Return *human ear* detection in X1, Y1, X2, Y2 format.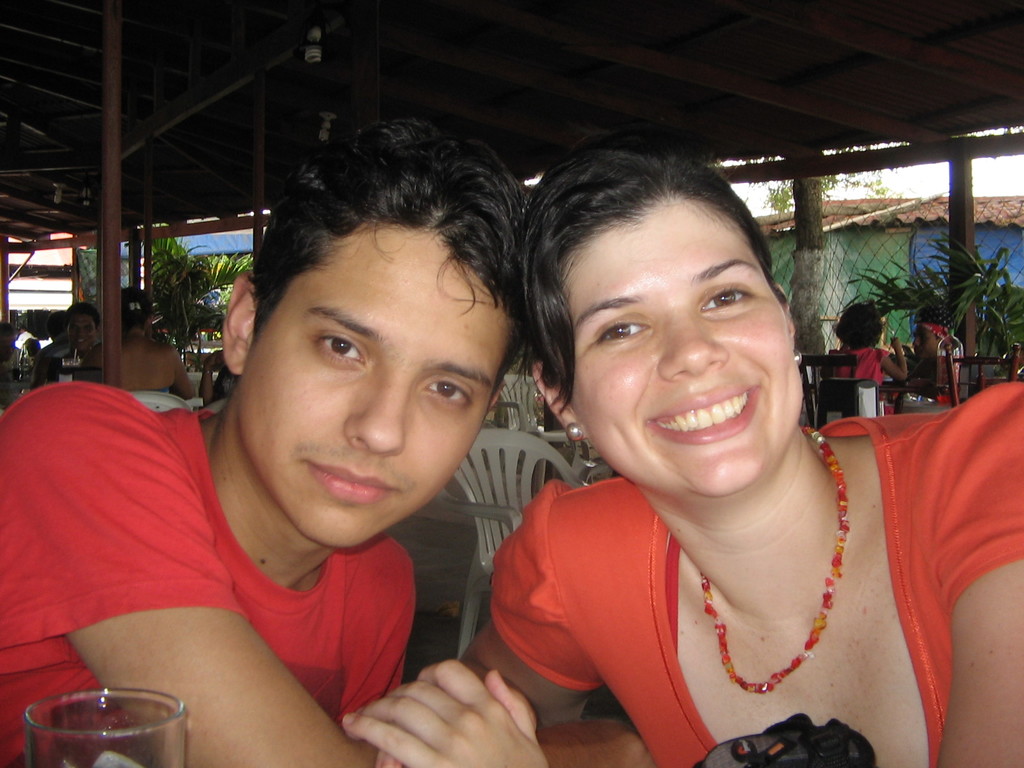
776, 284, 801, 365.
